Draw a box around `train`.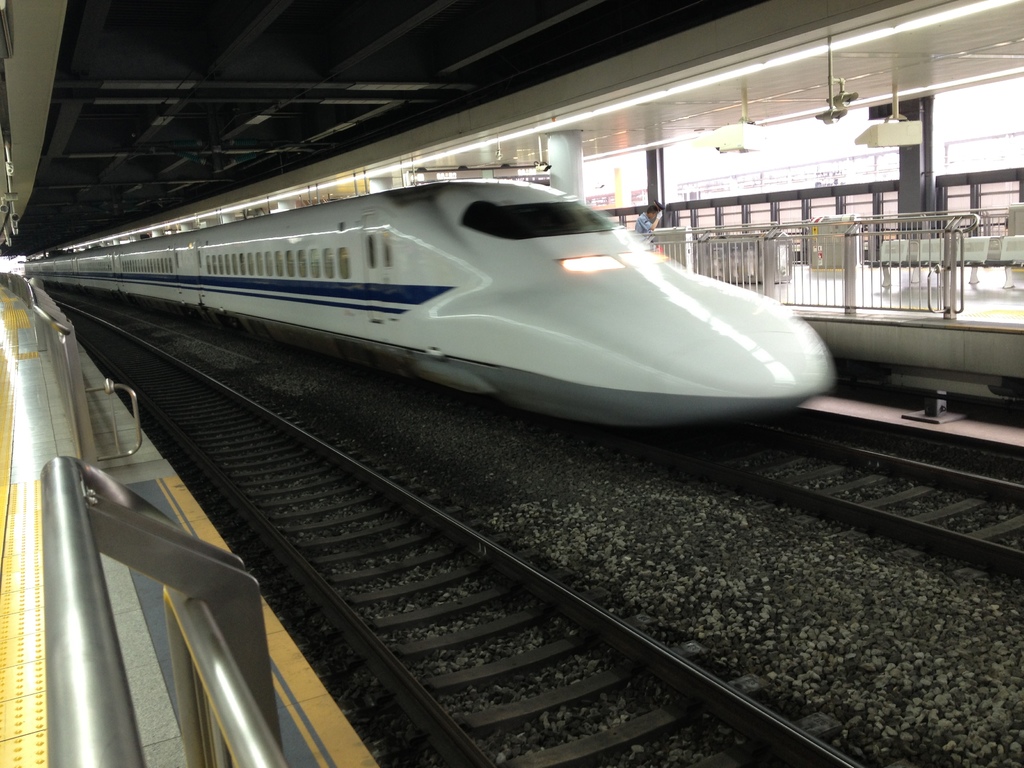
crop(17, 182, 832, 430).
